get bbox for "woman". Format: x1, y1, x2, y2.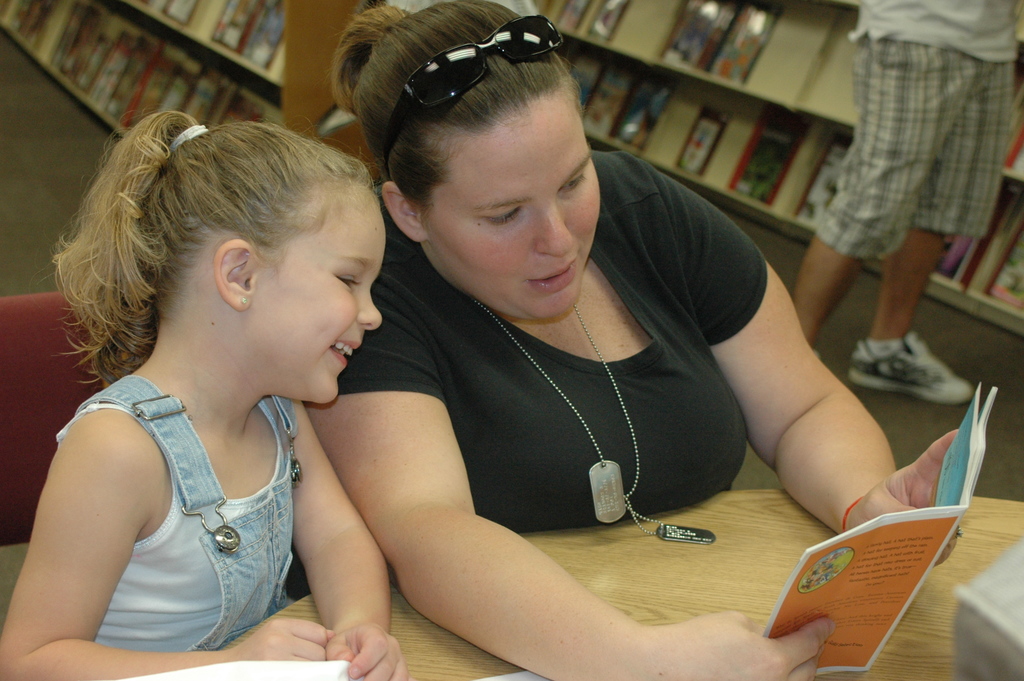
273, 28, 795, 637.
